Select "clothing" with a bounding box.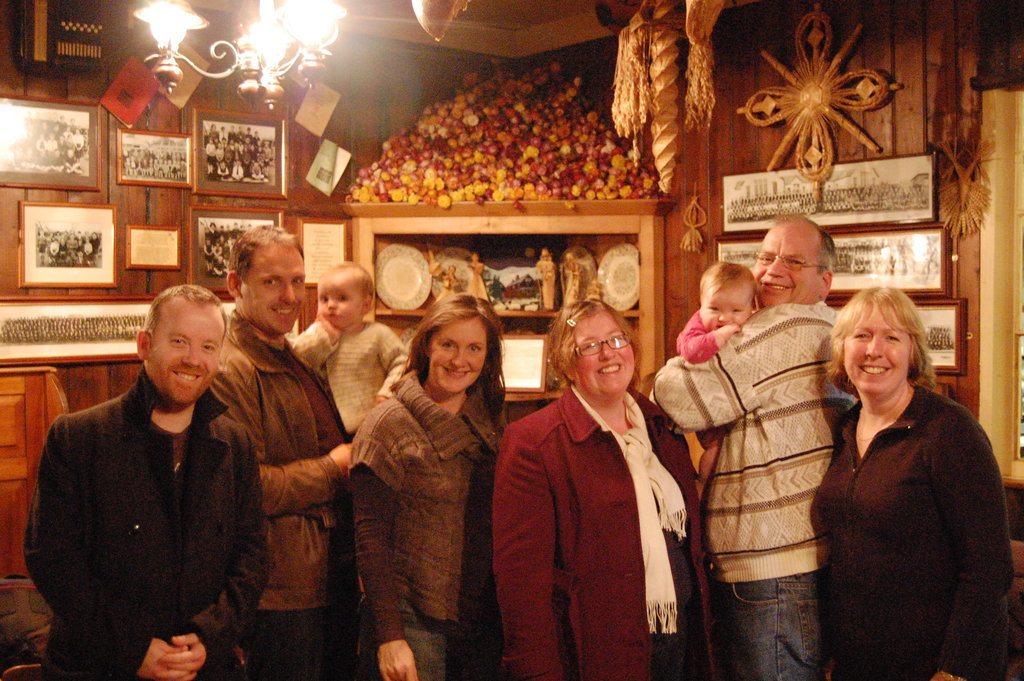
l=650, t=300, r=858, b=680.
